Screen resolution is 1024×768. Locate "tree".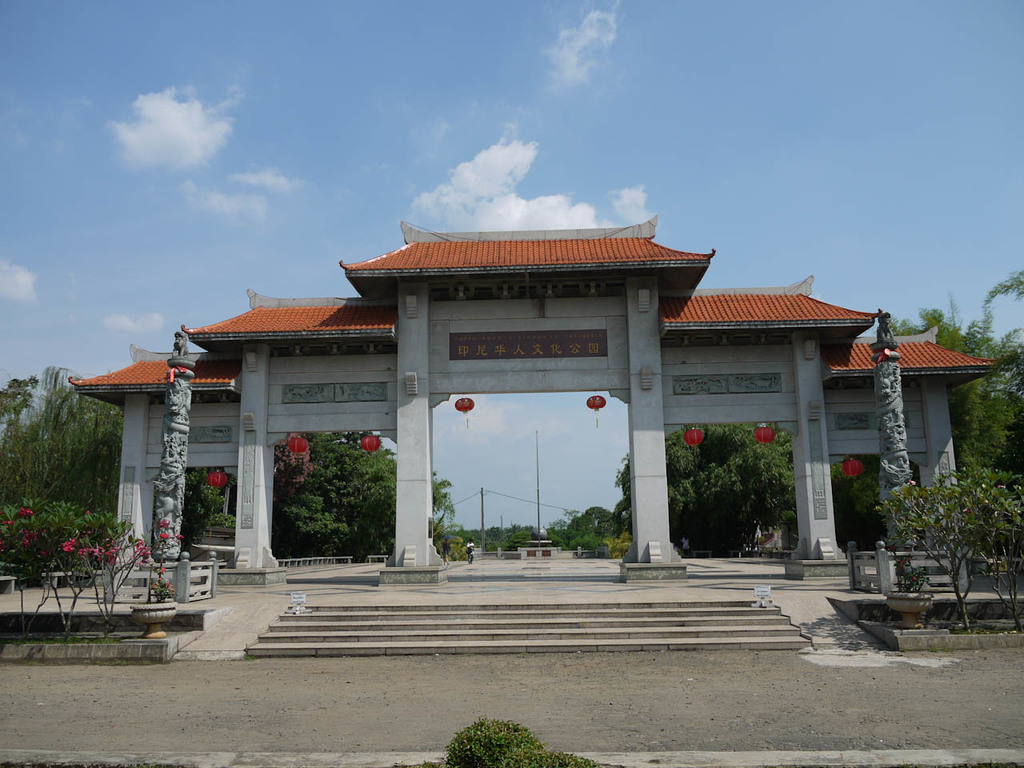
430:467:469:559.
